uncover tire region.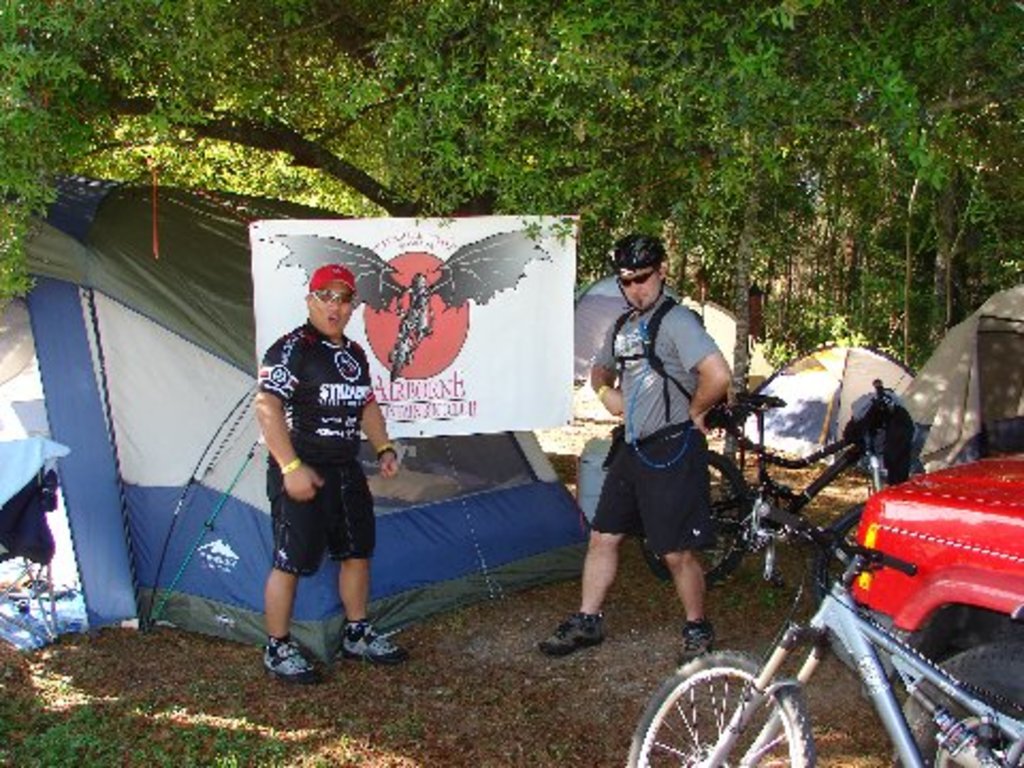
Uncovered: box=[811, 491, 862, 604].
